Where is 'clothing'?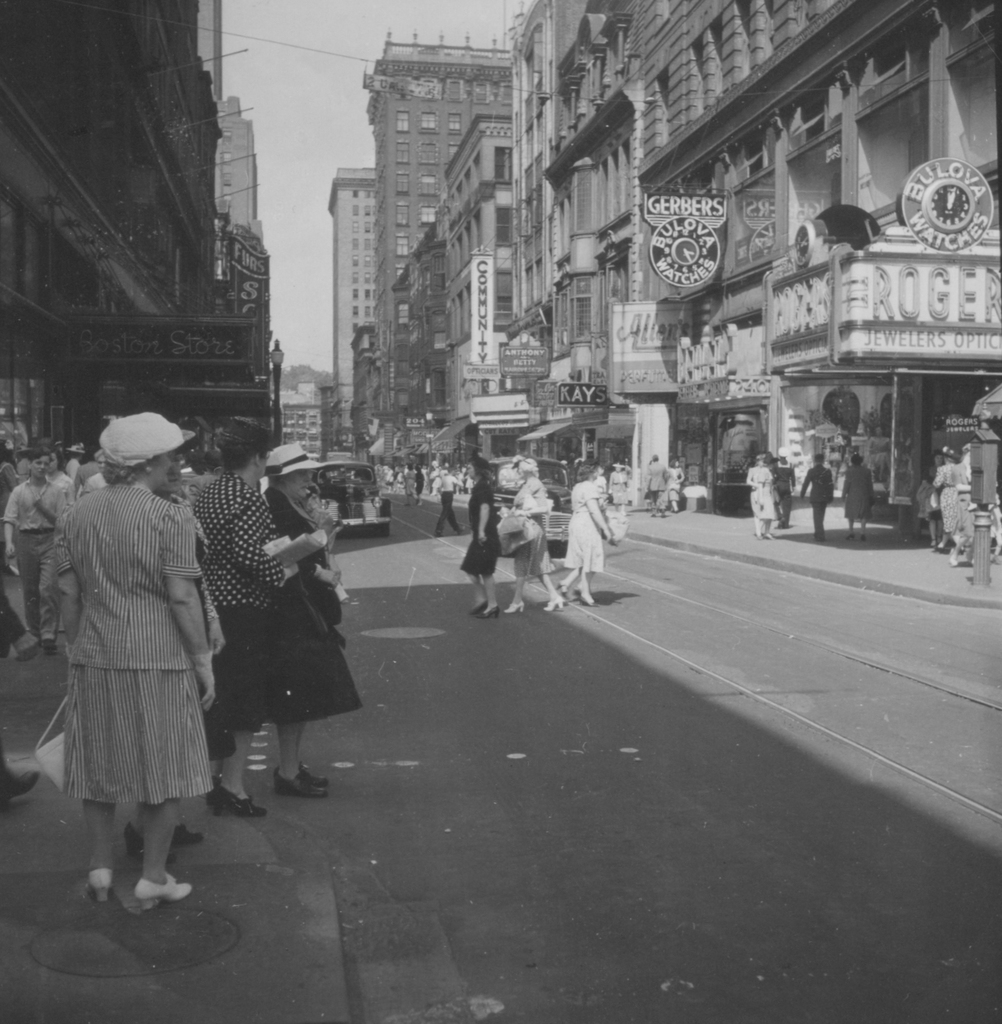
(199,478,292,710).
